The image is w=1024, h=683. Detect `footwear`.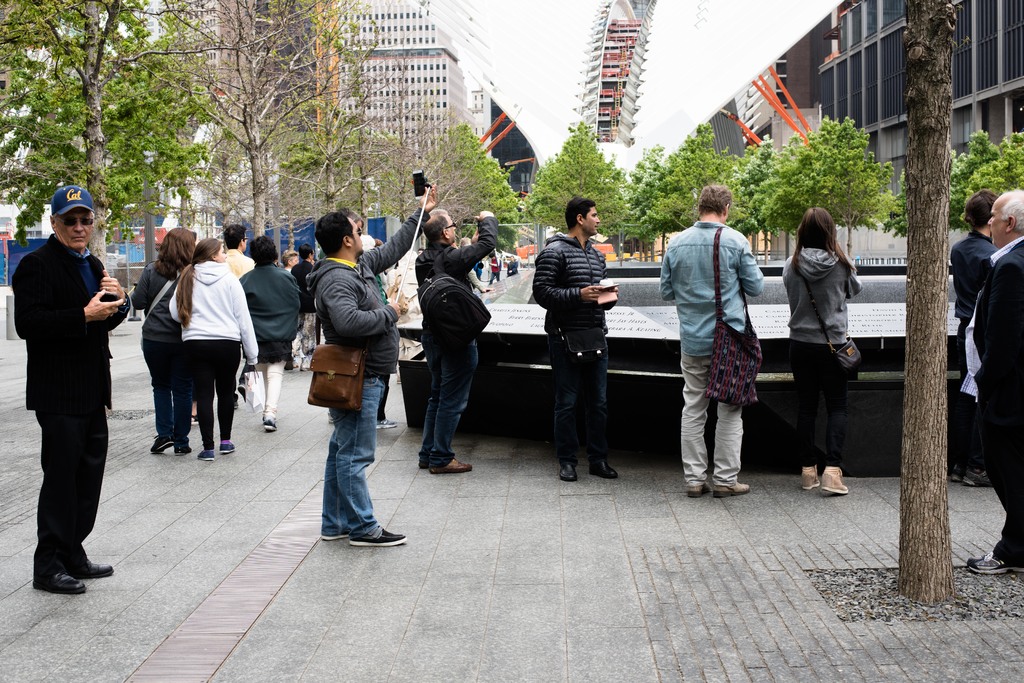
Detection: BBox(174, 442, 193, 456).
